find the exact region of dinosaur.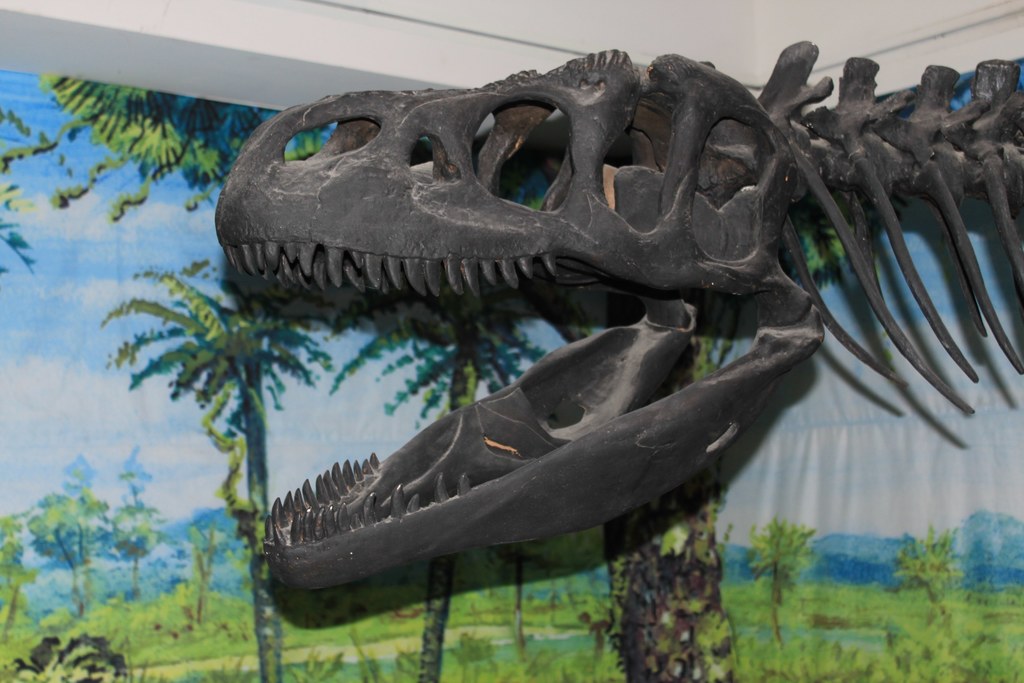
Exact region: 212:44:1023:593.
